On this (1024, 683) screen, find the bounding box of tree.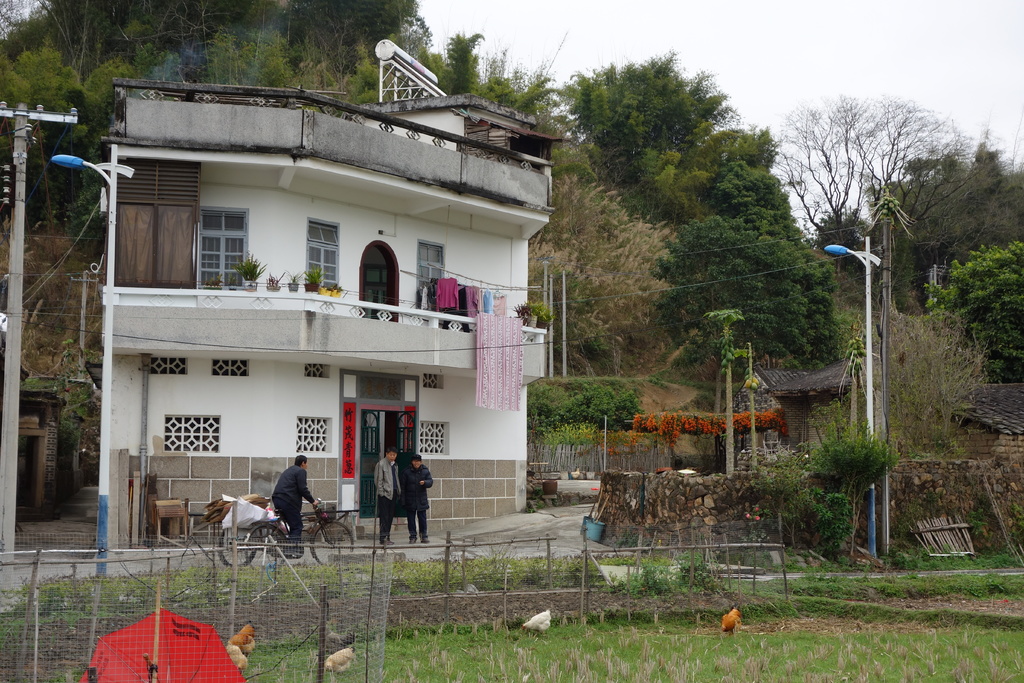
Bounding box: 626,111,812,242.
